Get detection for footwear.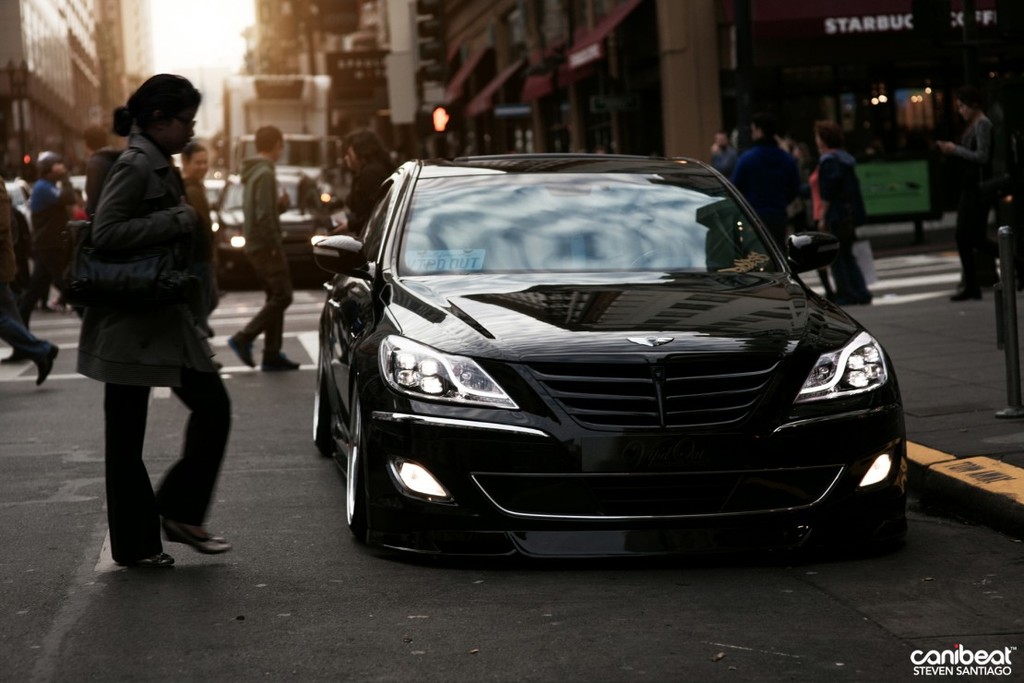
Detection: locate(34, 342, 57, 387).
